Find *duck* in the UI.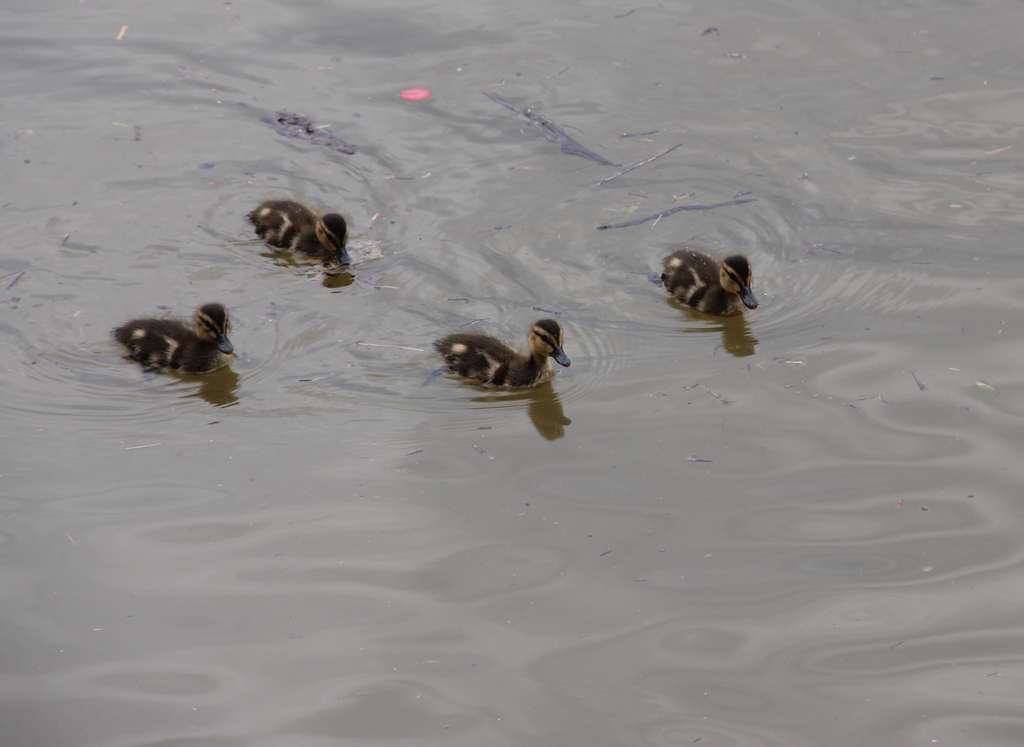
UI element at bbox(108, 300, 235, 379).
